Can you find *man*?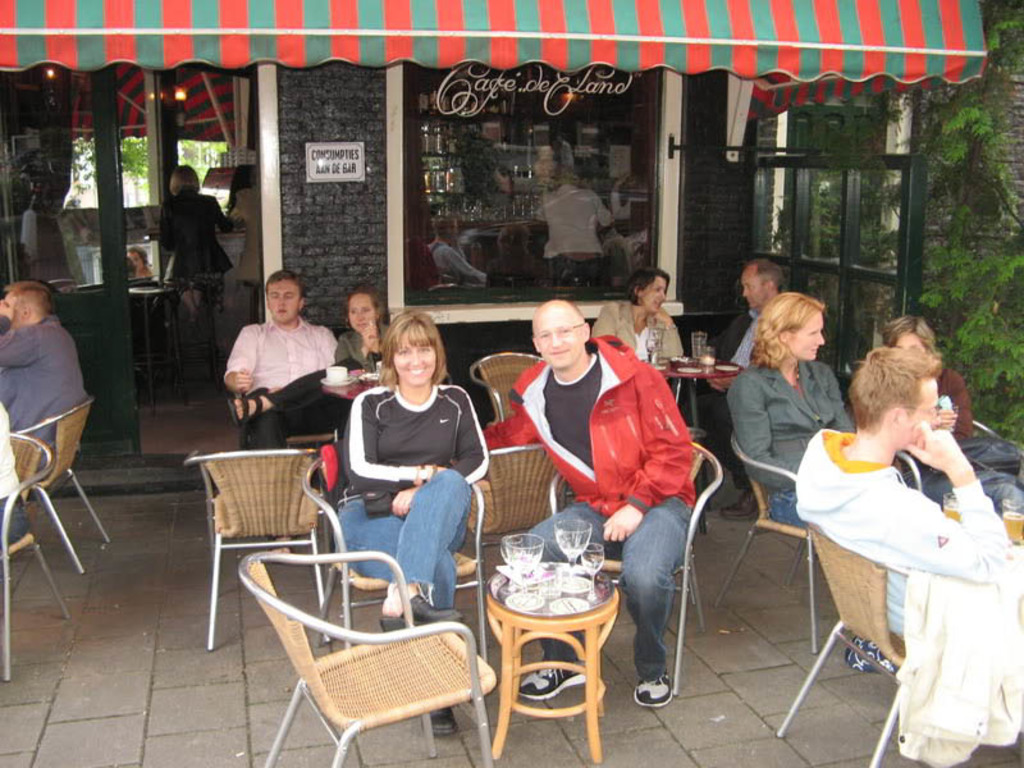
Yes, bounding box: select_region(691, 255, 785, 526).
